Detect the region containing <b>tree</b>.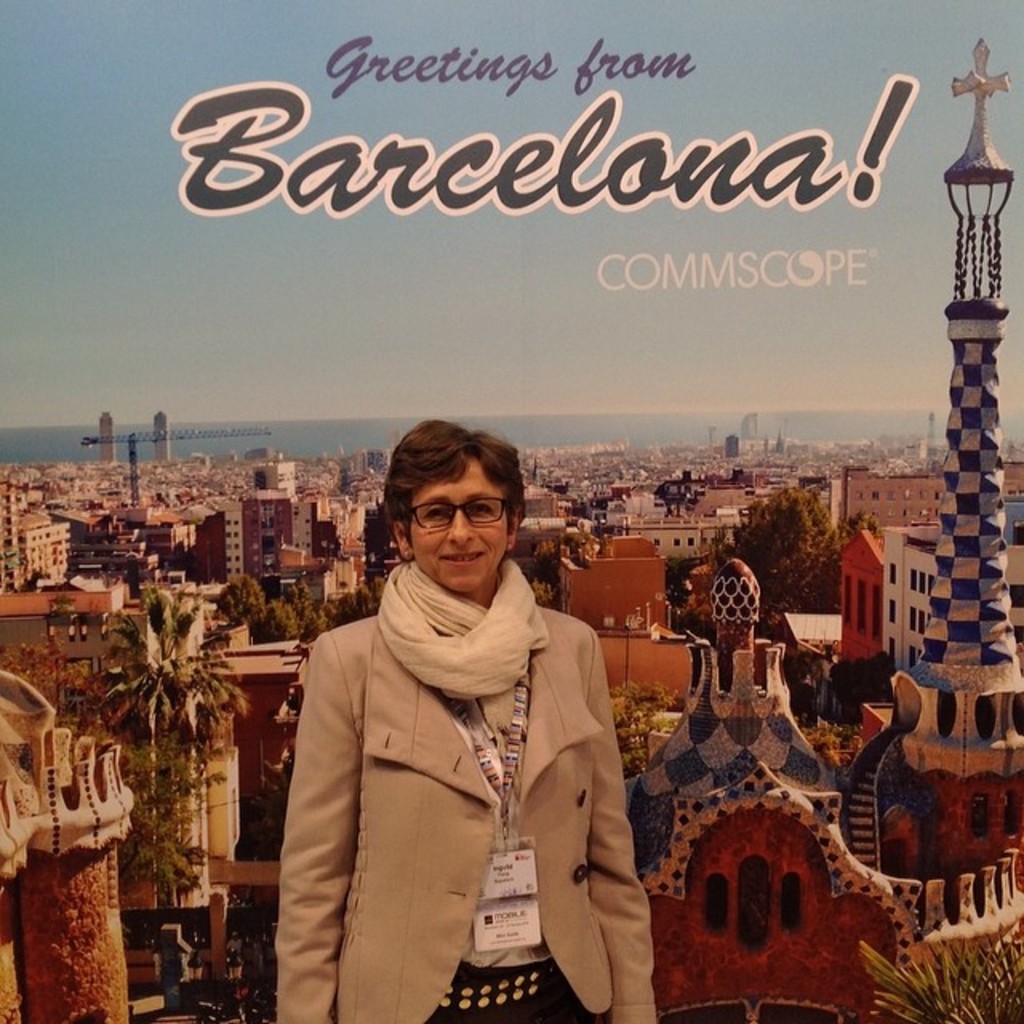
[104,590,227,912].
